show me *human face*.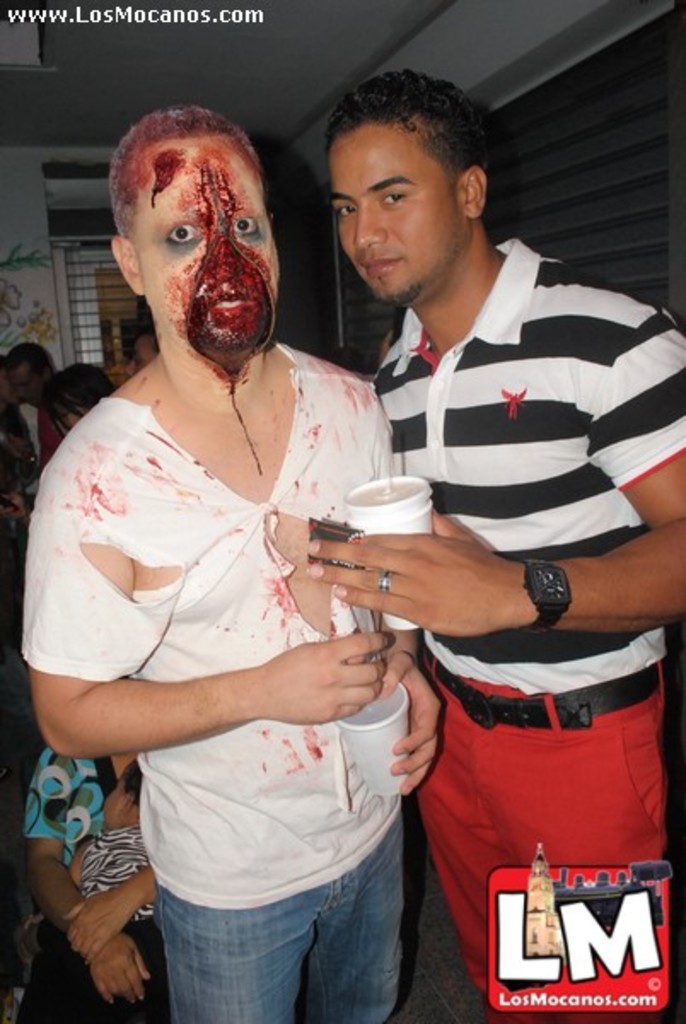
*human face* is here: (x1=331, y1=121, x2=462, y2=316).
